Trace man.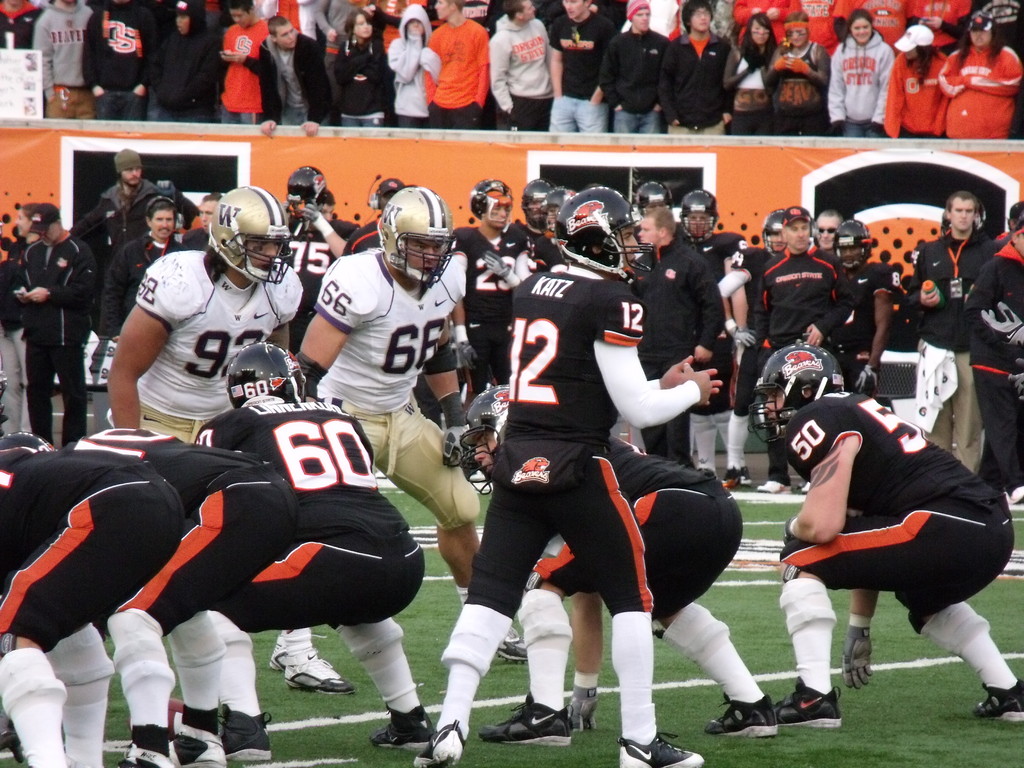
Traced to locate(742, 0, 796, 46).
